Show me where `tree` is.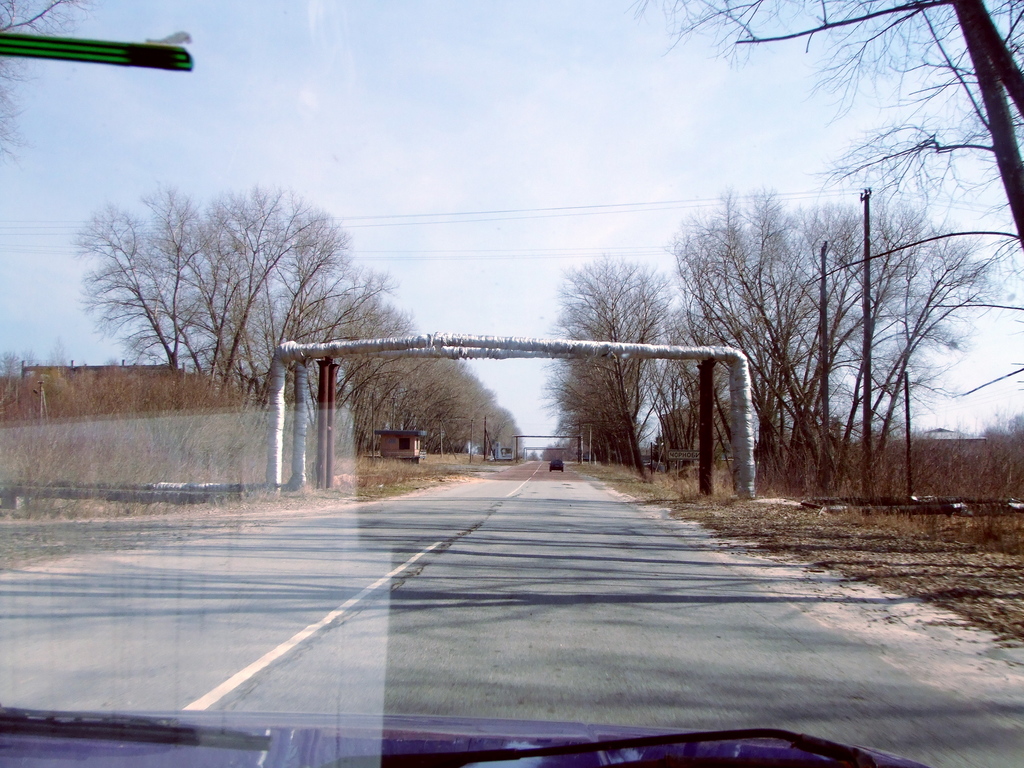
`tree` is at [left=436, top=349, right=499, bottom=464].
